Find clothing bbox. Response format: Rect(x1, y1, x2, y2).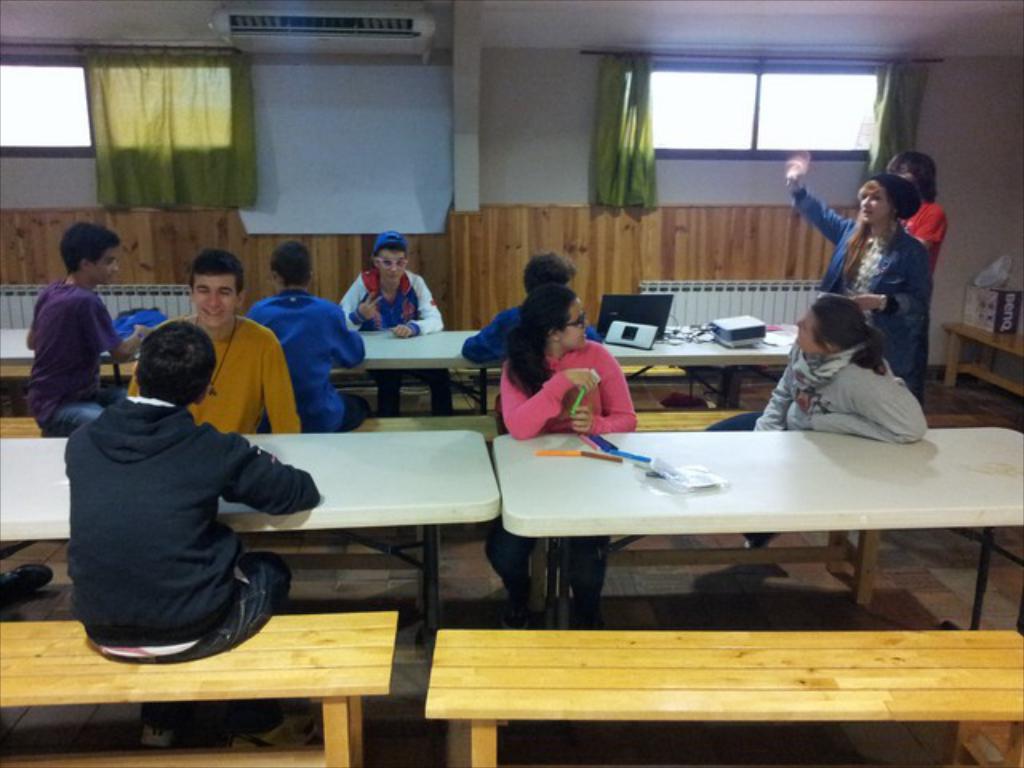
Rect(896, 187, 949, 237).
